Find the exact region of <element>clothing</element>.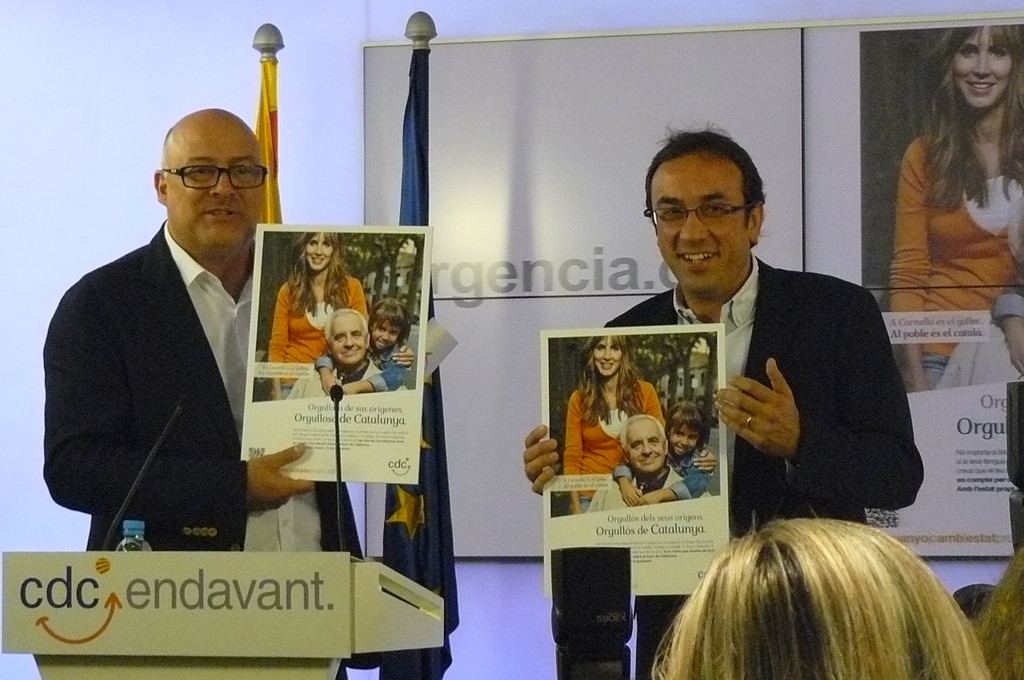
Exact region: l=584, t=250, r=920, b=679.
